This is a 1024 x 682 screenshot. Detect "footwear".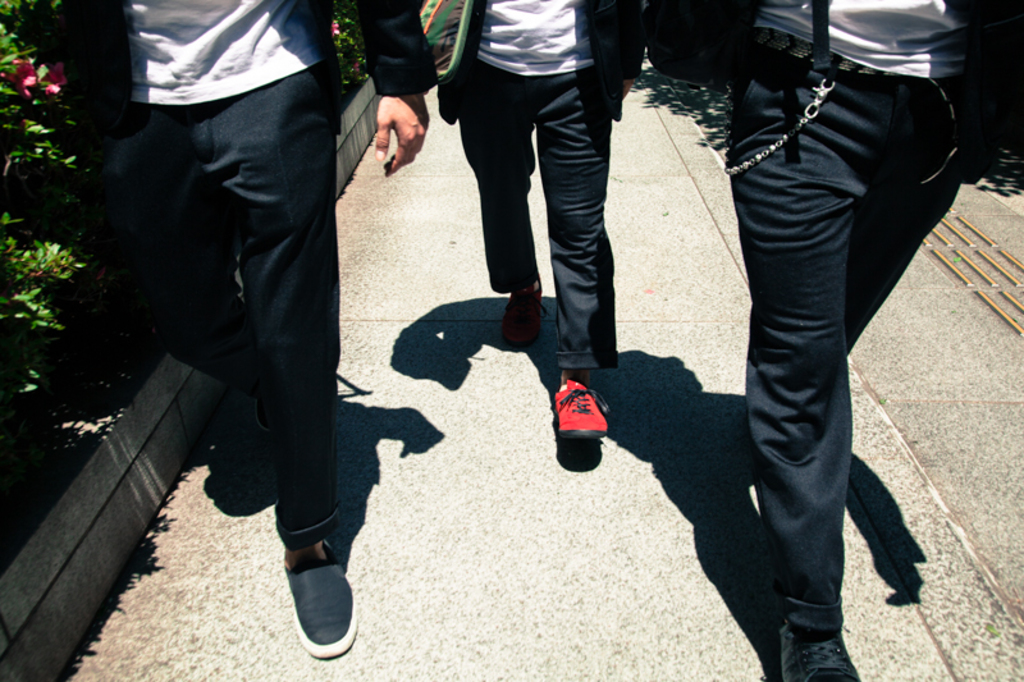
<region>255, 399, 275, 432</region>.
